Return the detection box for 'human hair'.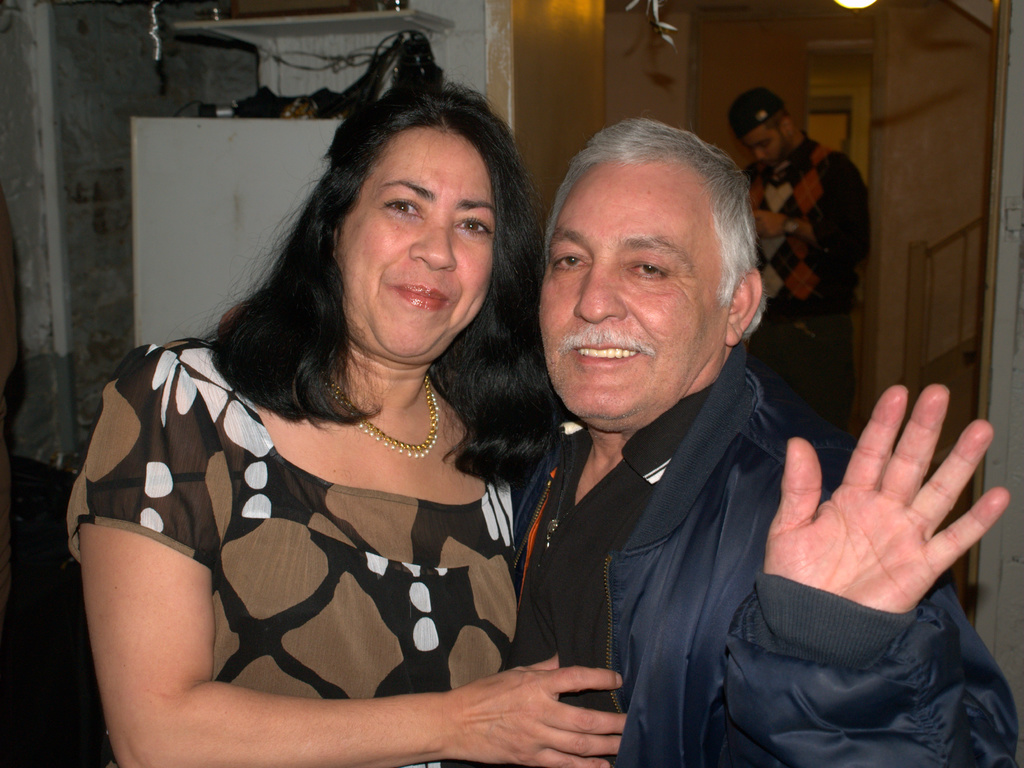
(759, 104, 796, 146).
